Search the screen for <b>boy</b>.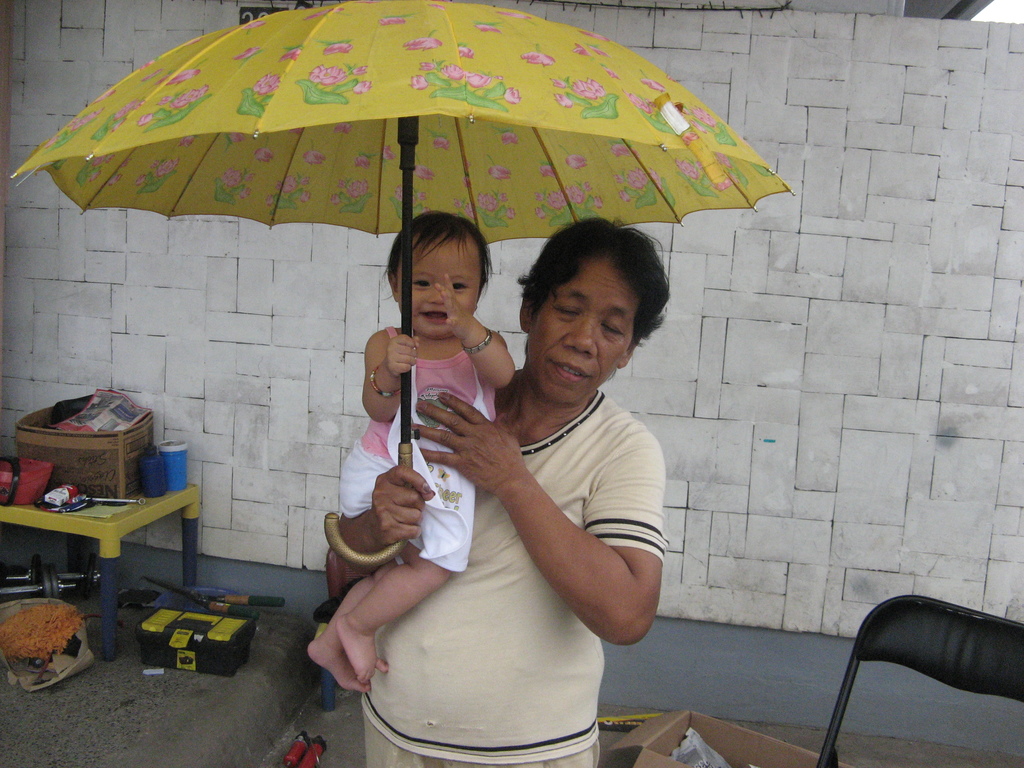
Found at <region>306, 212, 514, 695</region>.
